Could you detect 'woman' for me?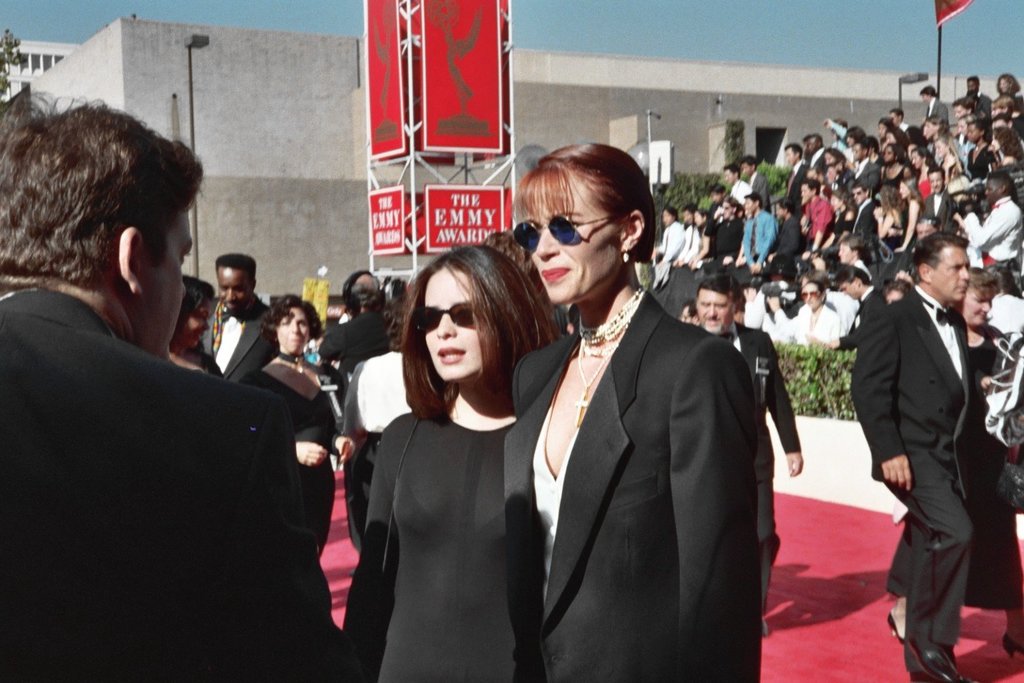
Detection result: left=504, top=141, right=767, bottom=682.
